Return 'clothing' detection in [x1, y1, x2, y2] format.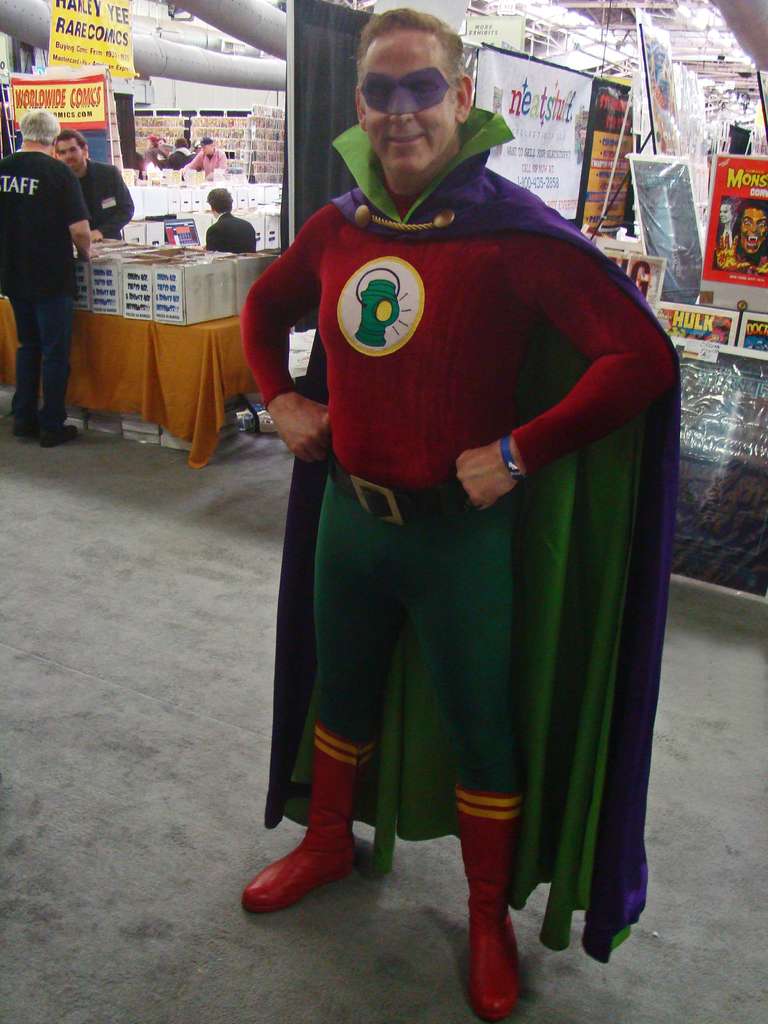
[74, 159, 133, 240].
